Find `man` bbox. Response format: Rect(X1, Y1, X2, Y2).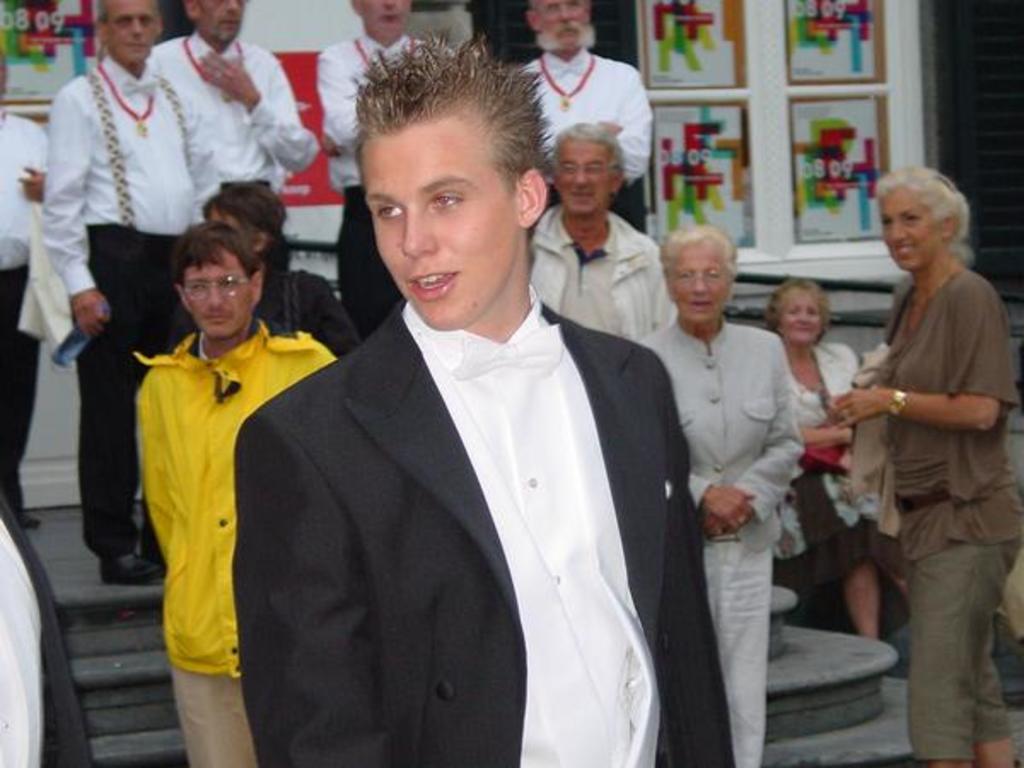
Rect(130, 217, 340, 766).
